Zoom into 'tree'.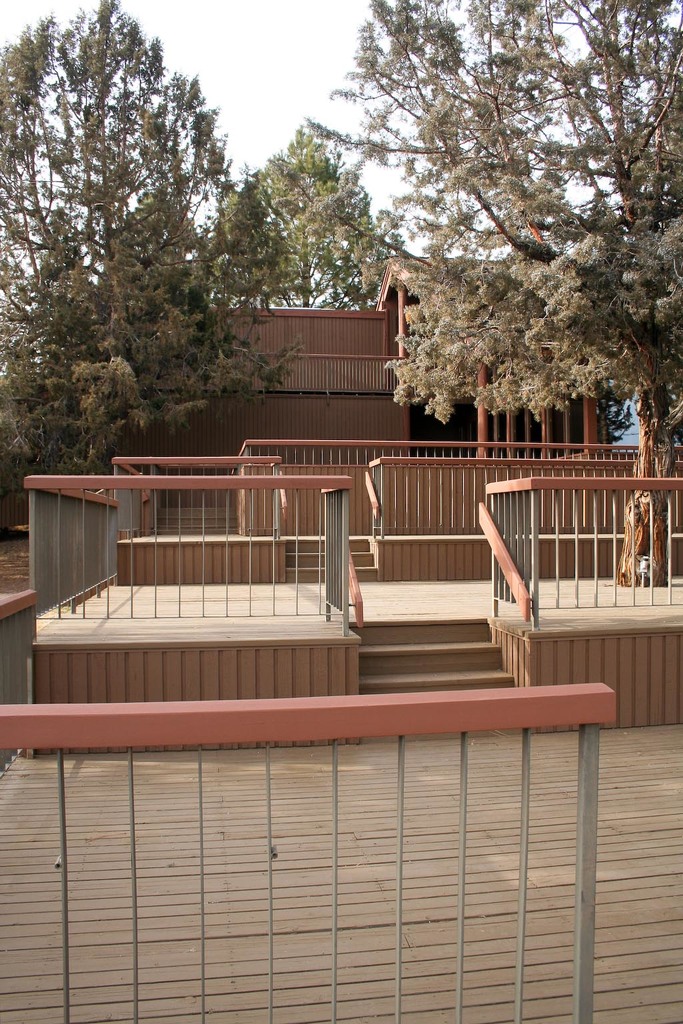
Zoom target: {"left": 237, "top": 117, "right": 390, "bottom": 309}.
